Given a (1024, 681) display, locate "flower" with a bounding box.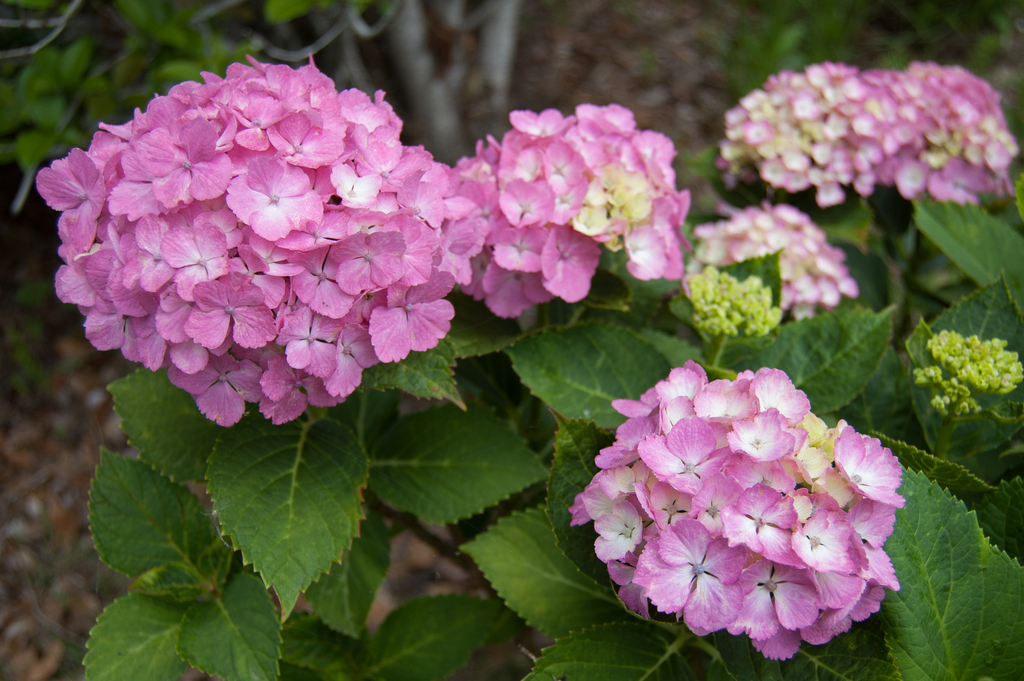
Located: 558, 362, 923, 661.
